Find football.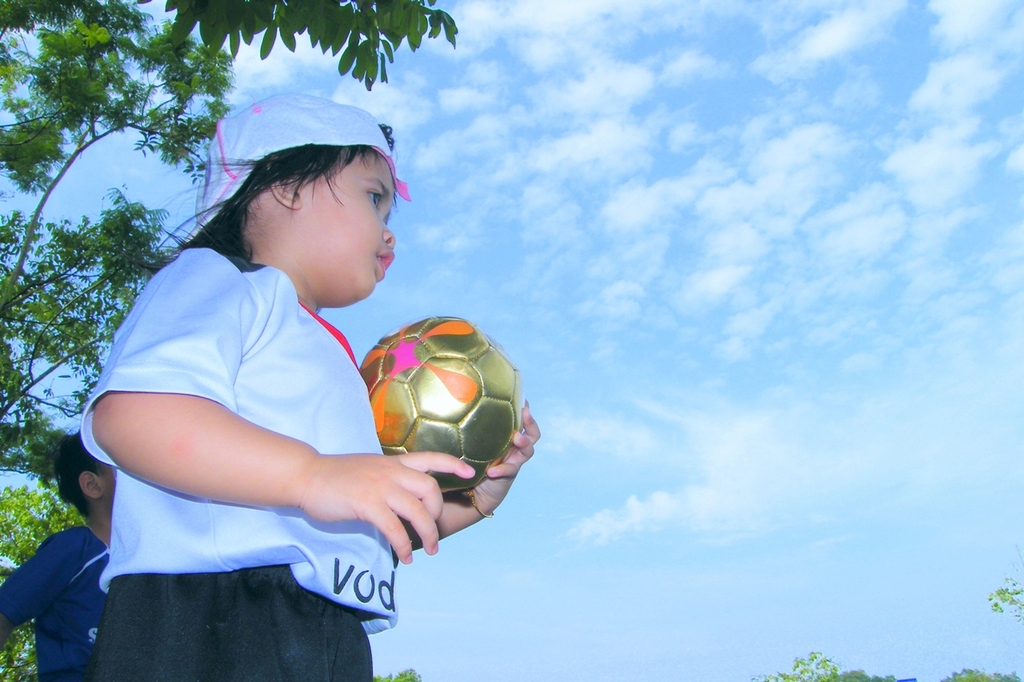
bbox=(354, 307, 523, 483).
